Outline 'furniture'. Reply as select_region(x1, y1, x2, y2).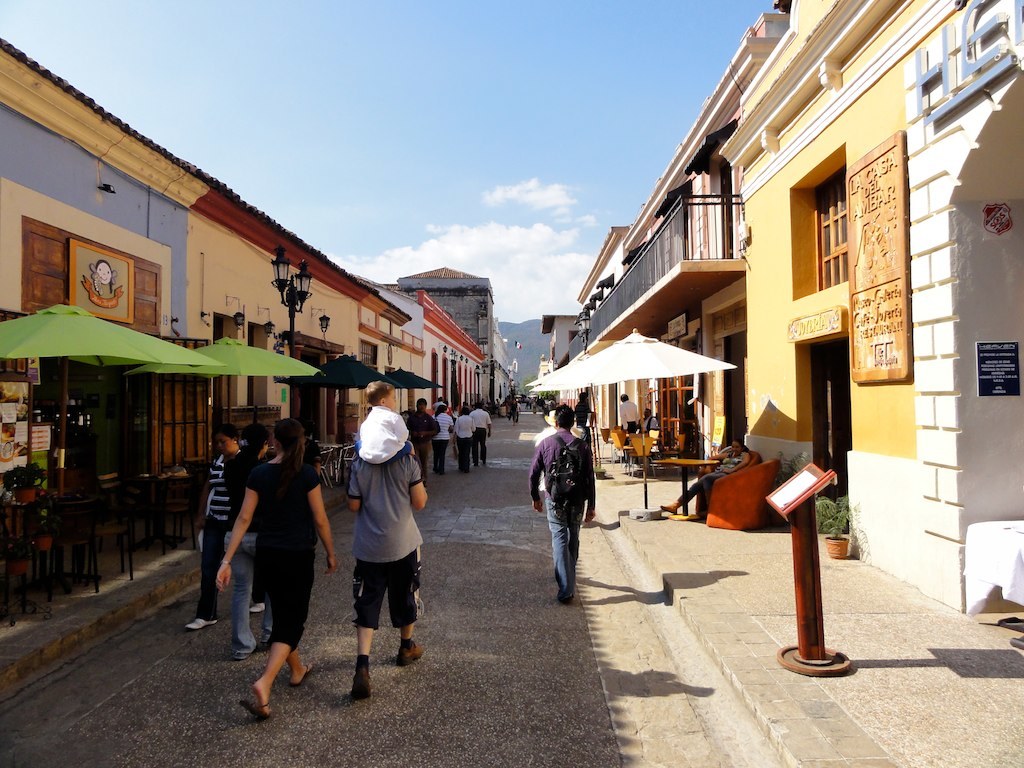
select_region(653, 455, 716, 519).
